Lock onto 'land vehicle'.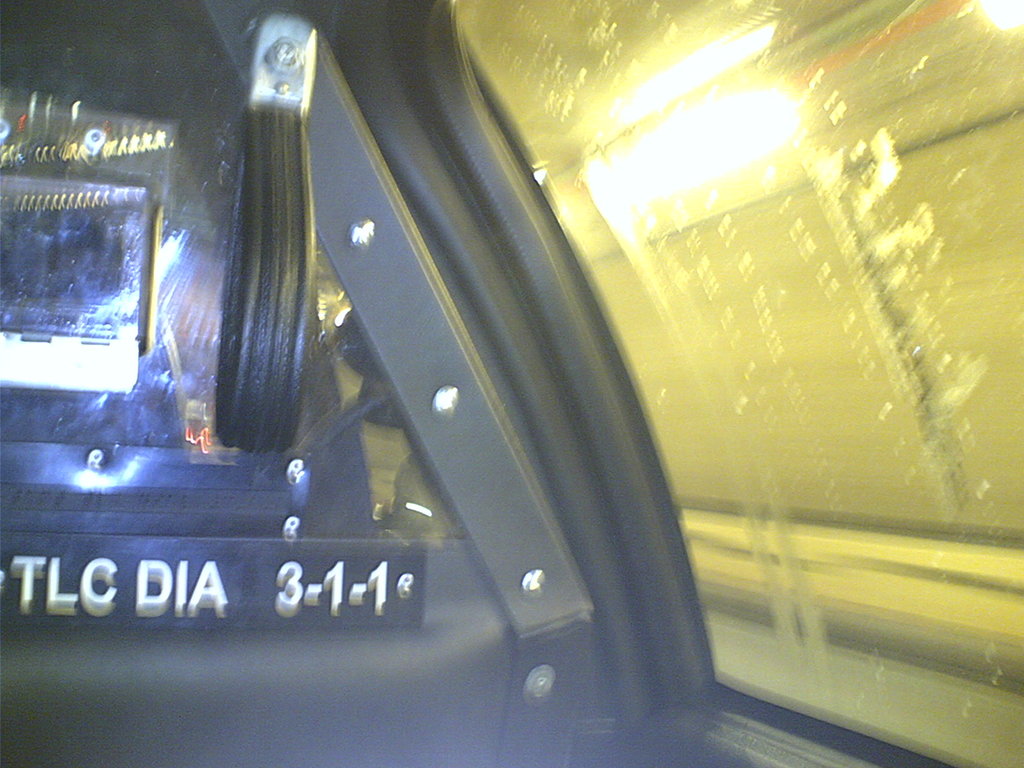
Locked: 0/0/1023/767.
